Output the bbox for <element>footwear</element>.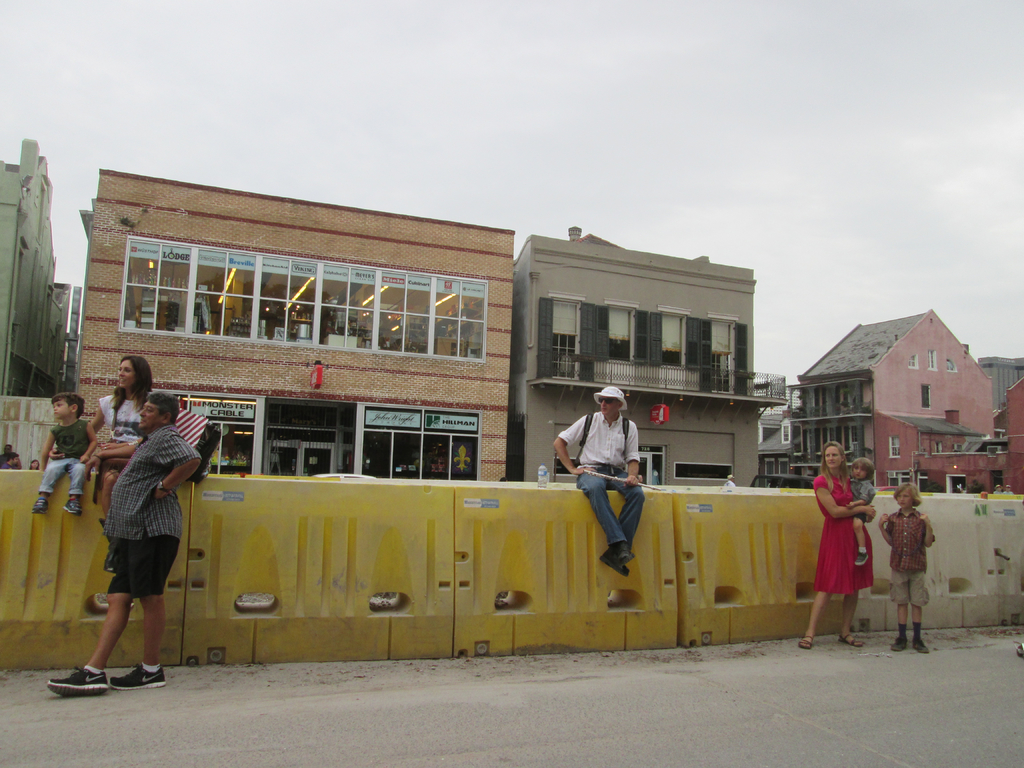
885, 631, 908, 653.
